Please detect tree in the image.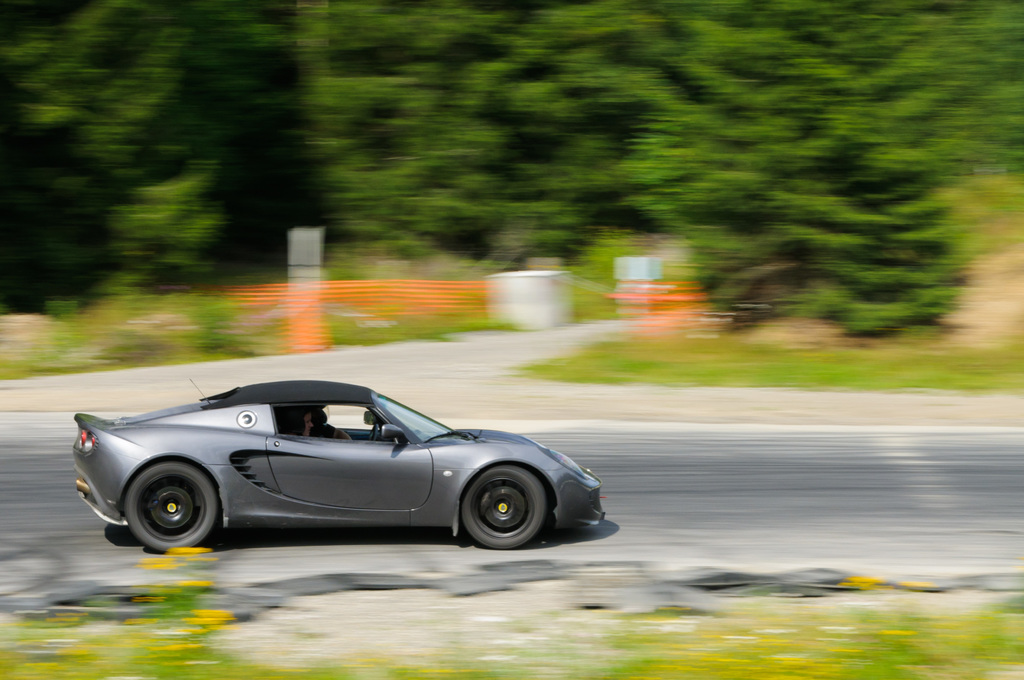
x1=964, y1=0, x2=1023, y2=180.
